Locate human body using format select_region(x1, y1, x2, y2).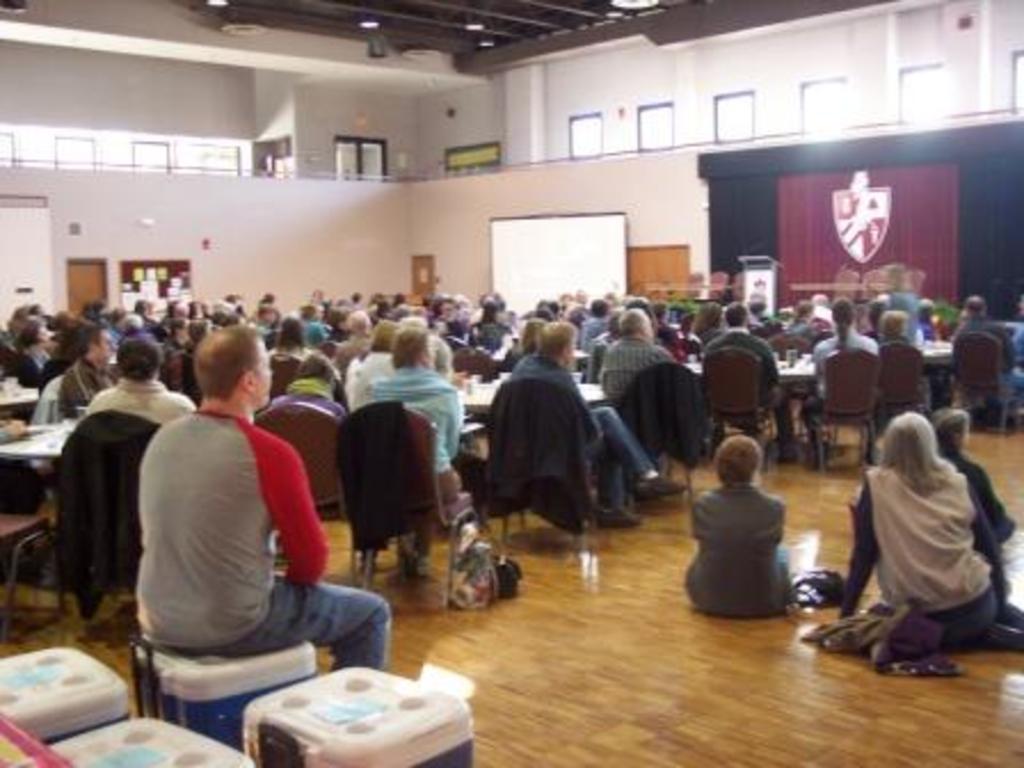
select_region(693, 327, 793, 464).
